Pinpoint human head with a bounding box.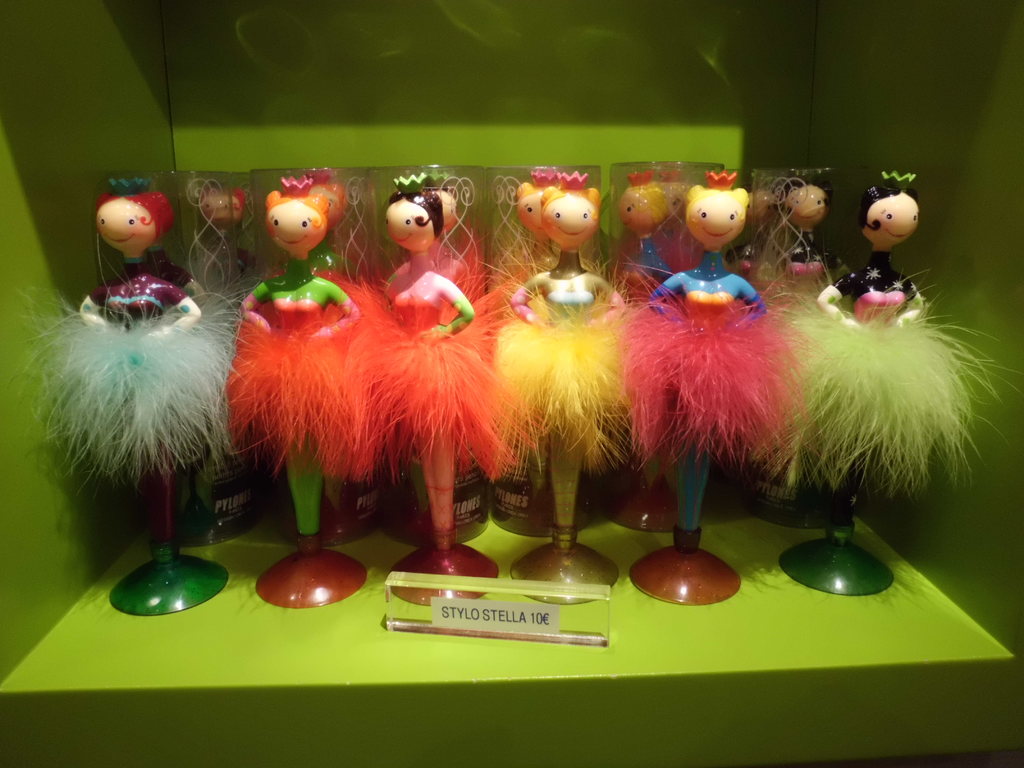
l=534, t=171, r=604, b=252.
